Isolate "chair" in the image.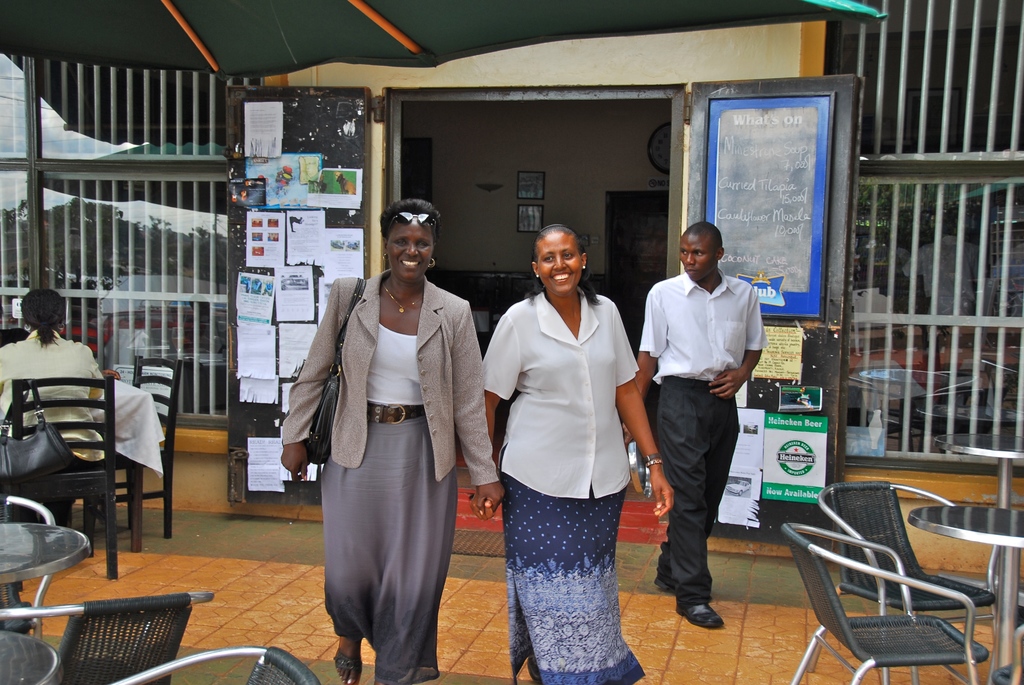
Isolated region: 817,480,1001,684.
